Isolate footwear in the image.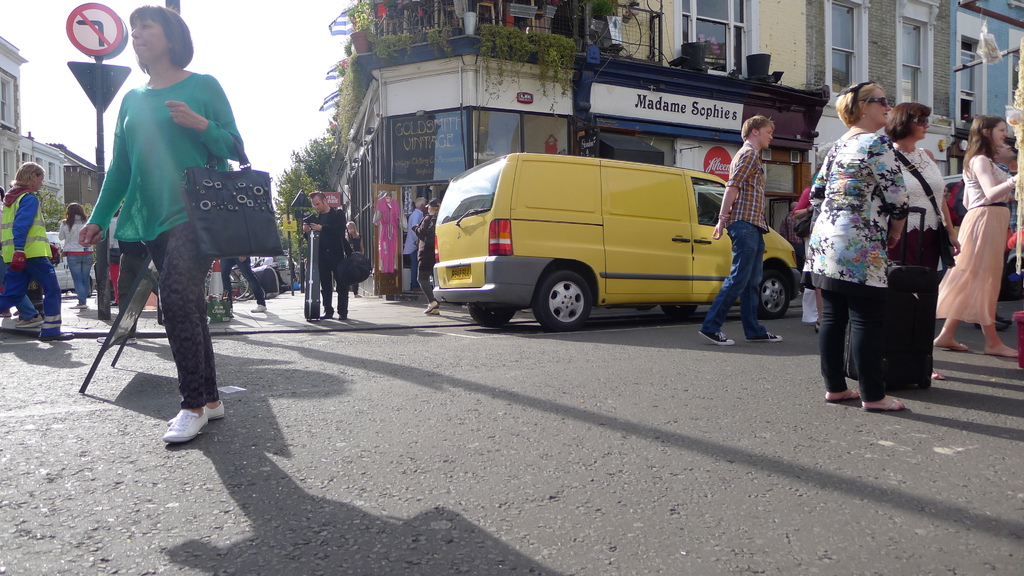
Isolated region: 824 387 863 401.
